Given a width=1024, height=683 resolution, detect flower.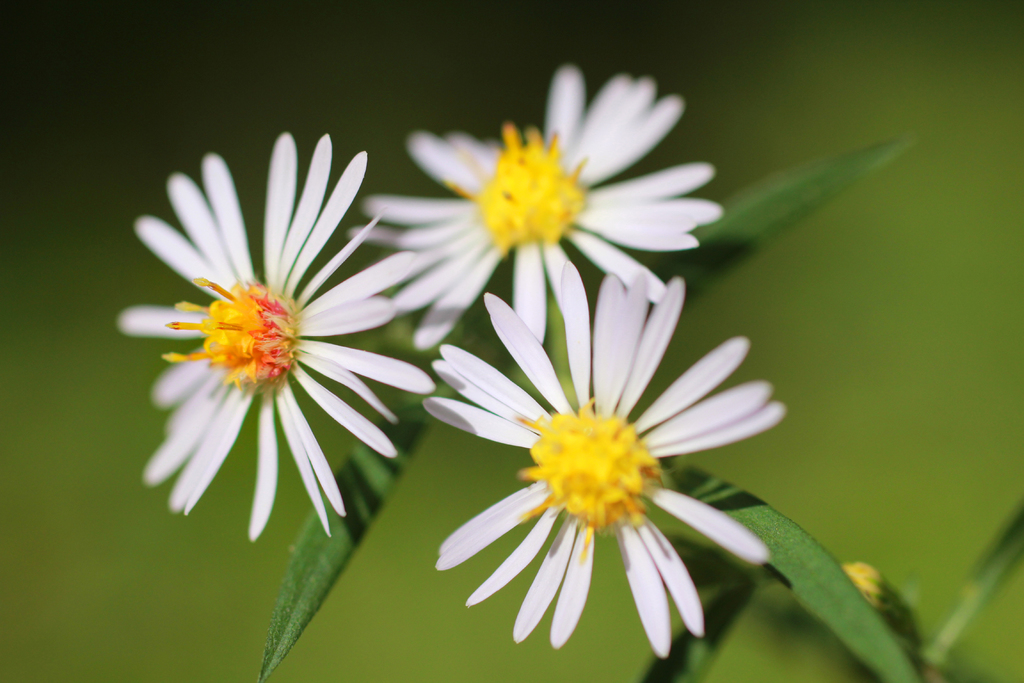
BBox(116, 131, 451, 546).
